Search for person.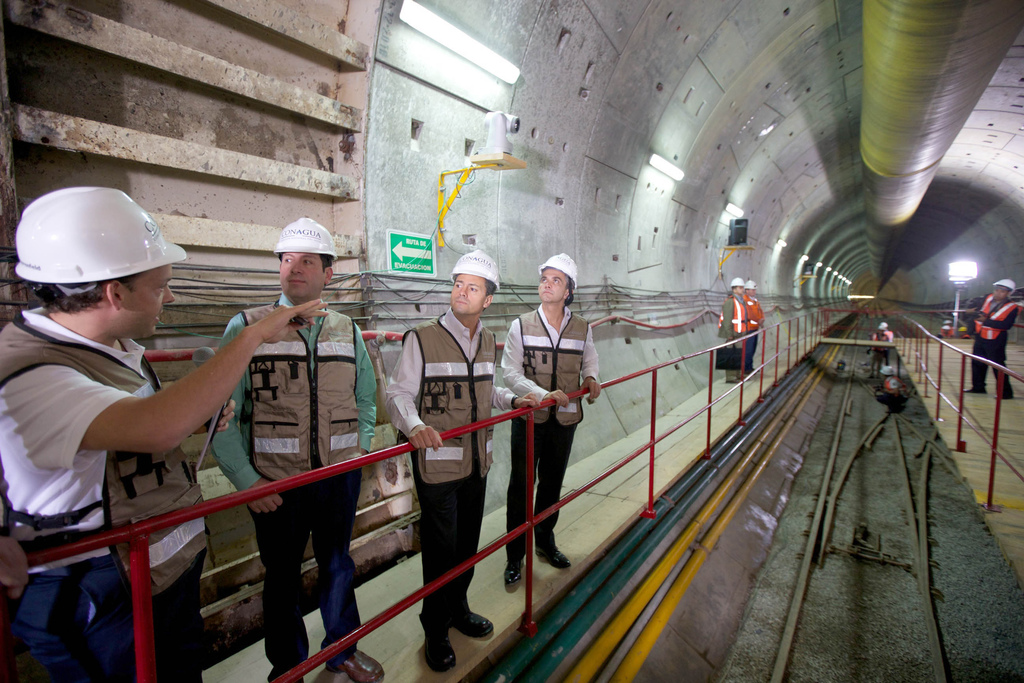
Found at x1=867 y1=324 x2=887 y2=379.
